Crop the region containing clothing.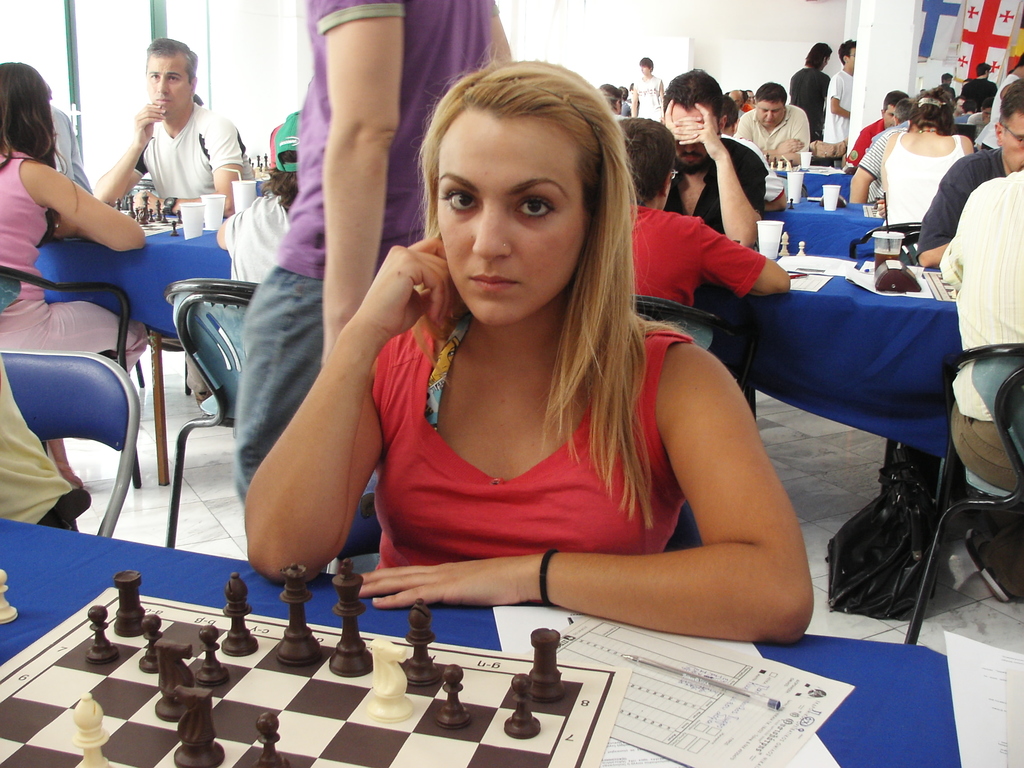
Crop region: Rect(881, 125, 966, 221).
